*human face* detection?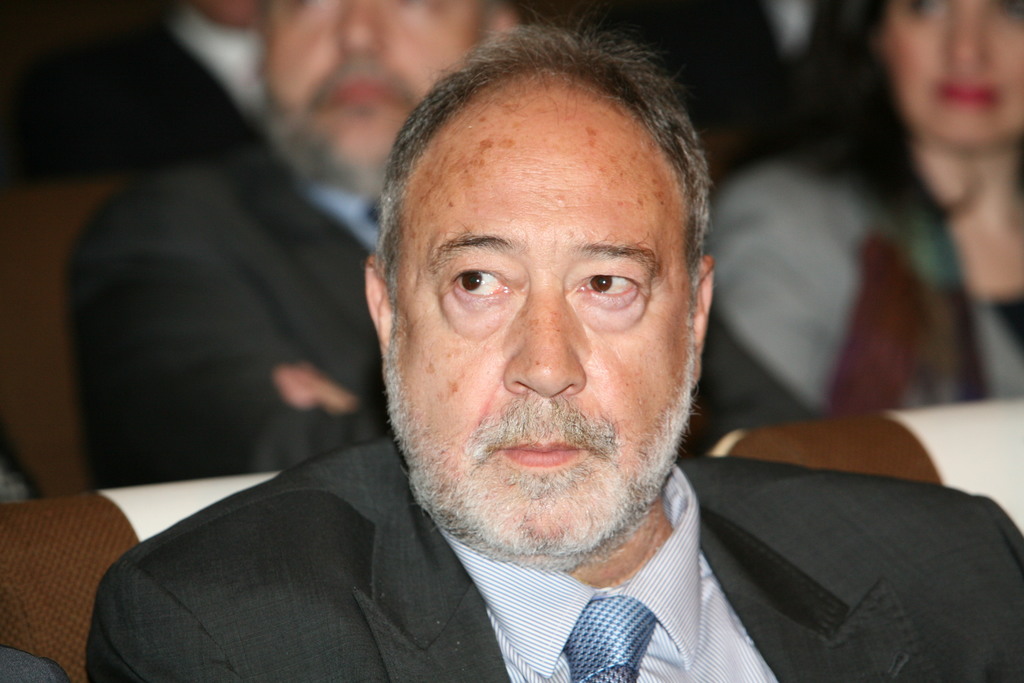
x1=260, y1=0, x2=489, y2=172
